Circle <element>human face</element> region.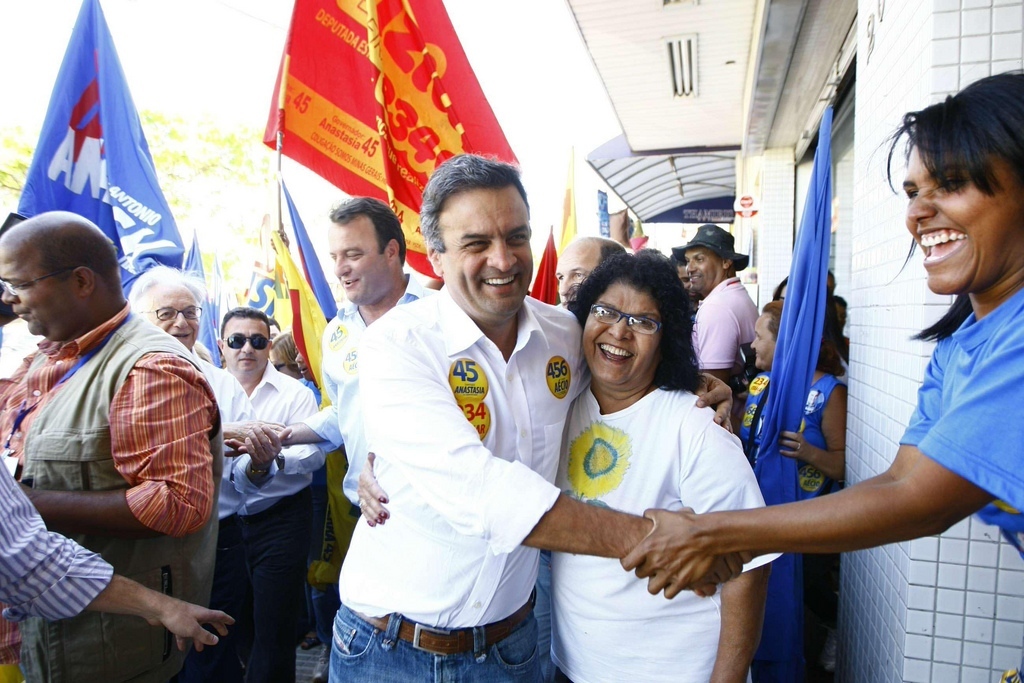
Region: <box>436,181,529,312</box>.
